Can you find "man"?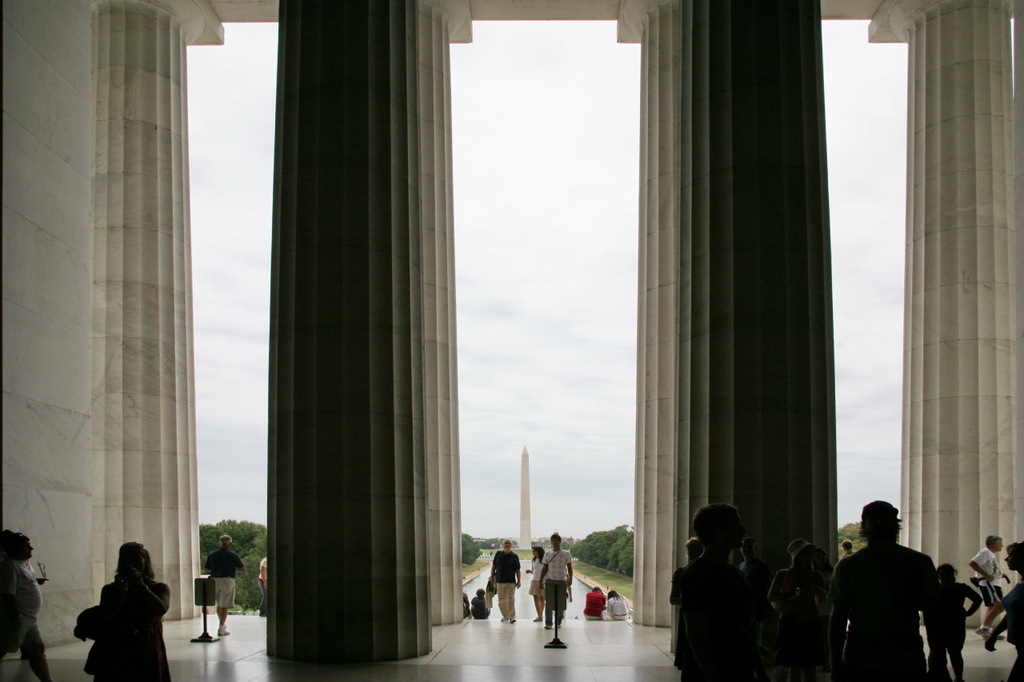
Yes, bounding box: x1=206 y1=535 x2=246 y2=635.
